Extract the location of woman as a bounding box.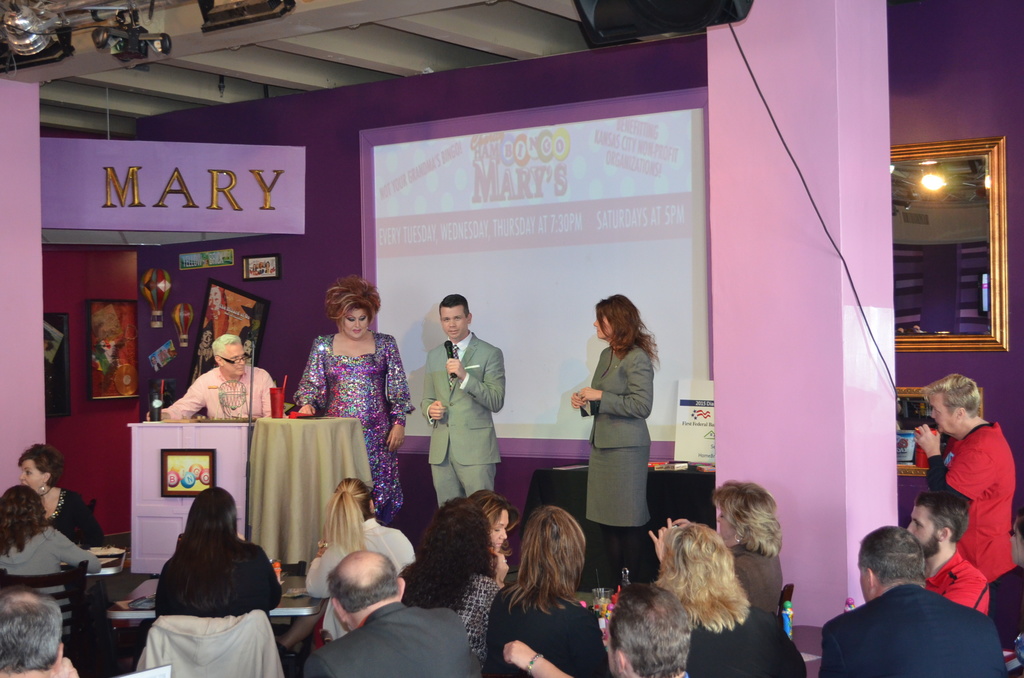
(left=18, top=441, right=107, bottom=553).
